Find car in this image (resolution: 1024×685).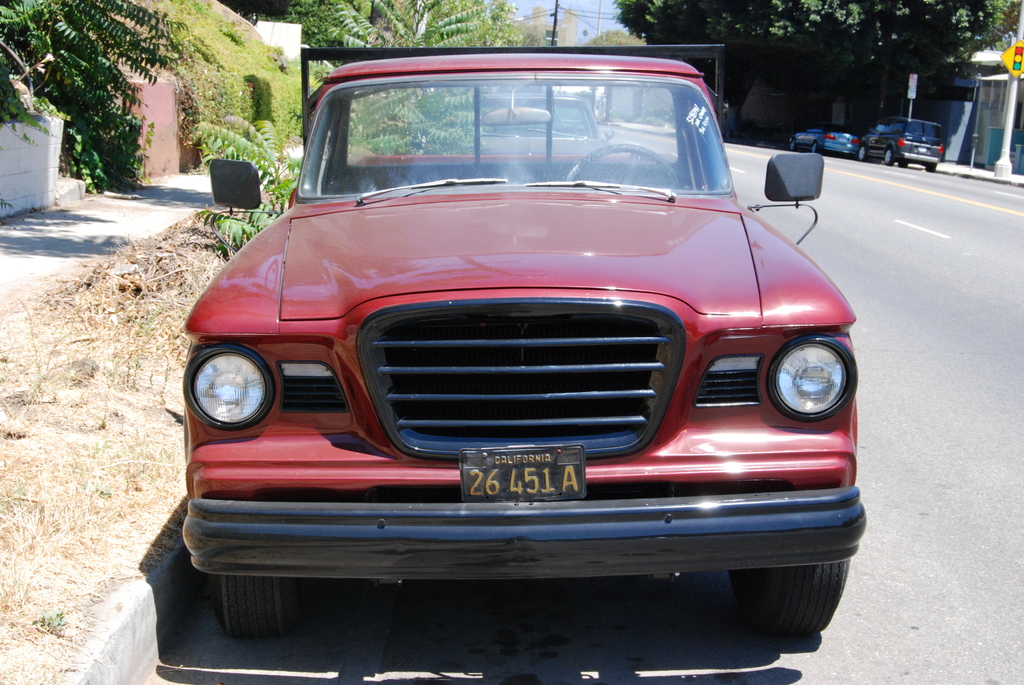
bbox=[784, 127, 830, 141].
